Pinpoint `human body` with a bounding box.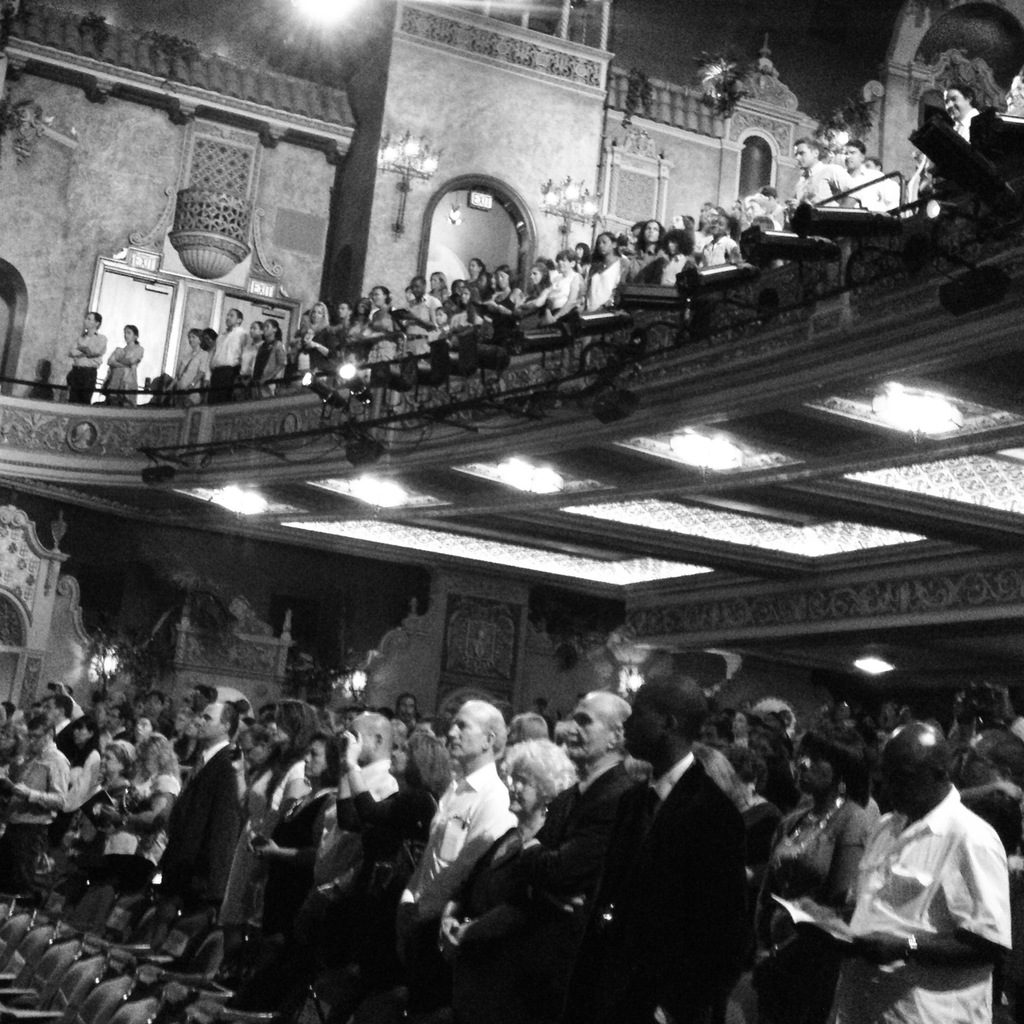
165, 692, 246, 915.
